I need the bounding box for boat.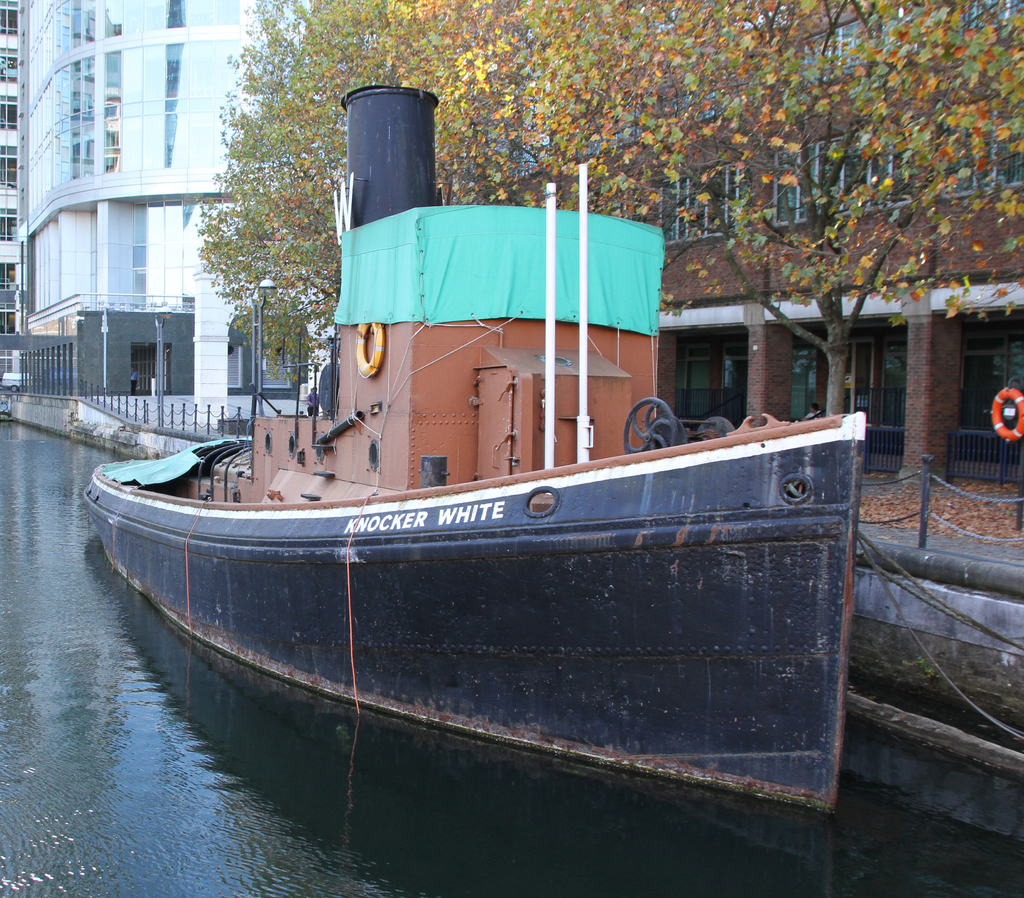
Here it is: 87/75/850/860.
